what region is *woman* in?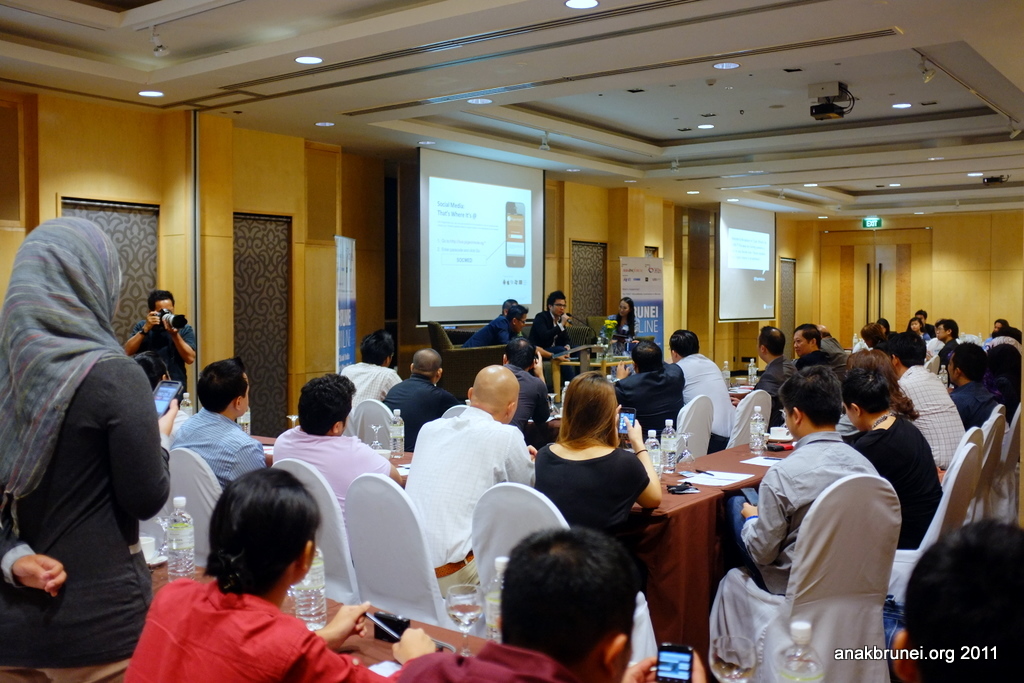
832,345,920,438.
